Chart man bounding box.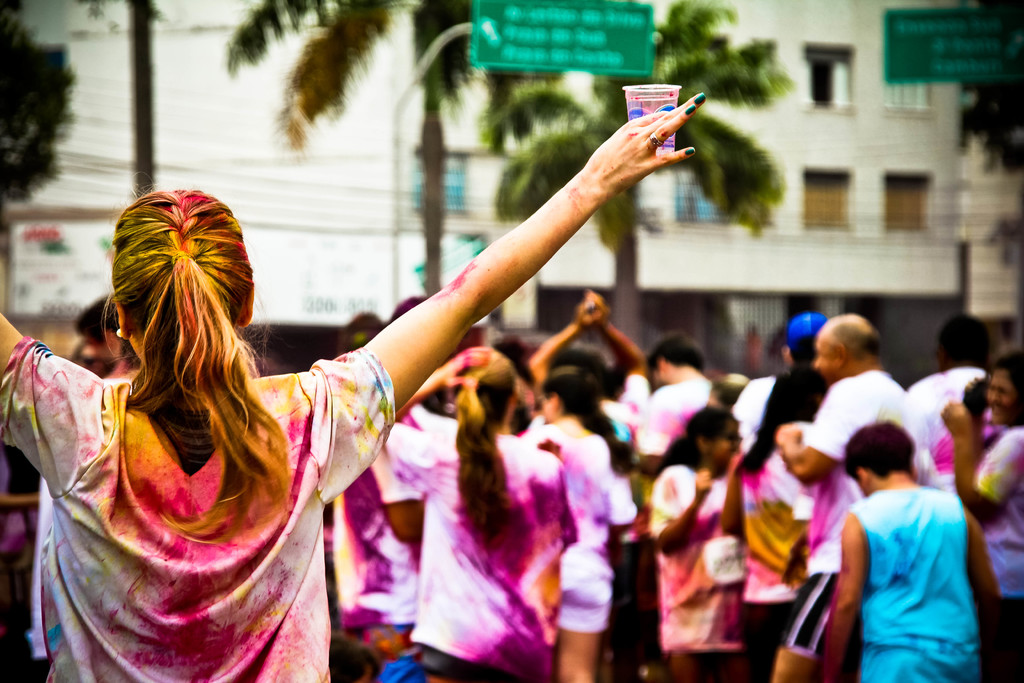
Charted: crop(906, 313, 998, 451).
